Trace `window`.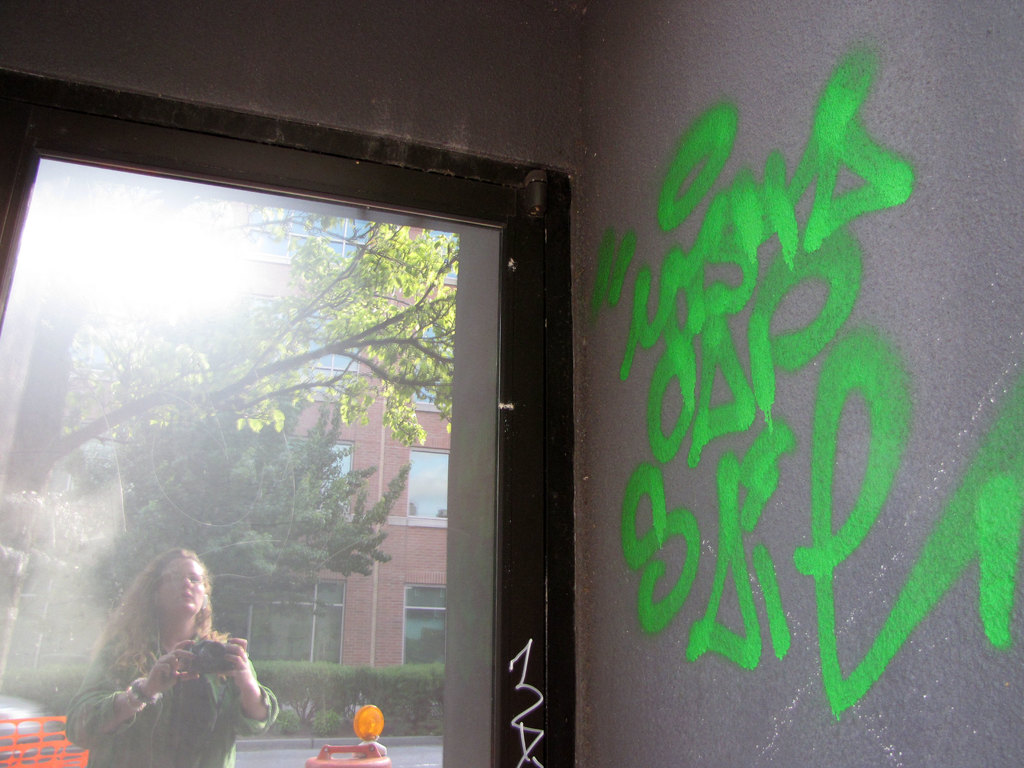
Traced to 407:582:451:664.
